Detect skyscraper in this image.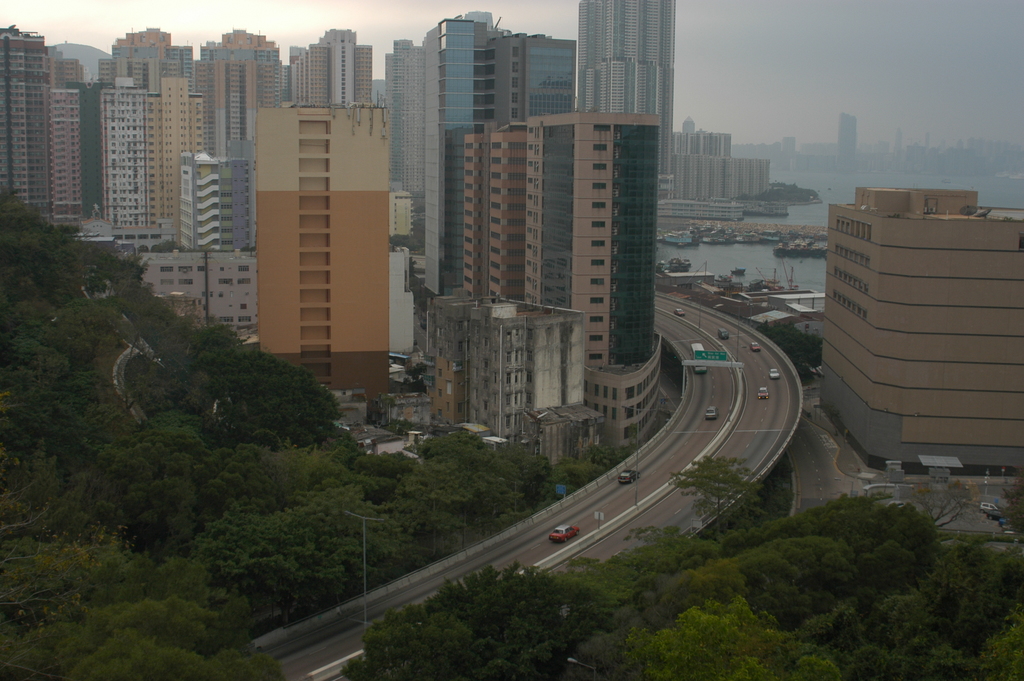
Detection: BBox(572, 0, 676, 181).
